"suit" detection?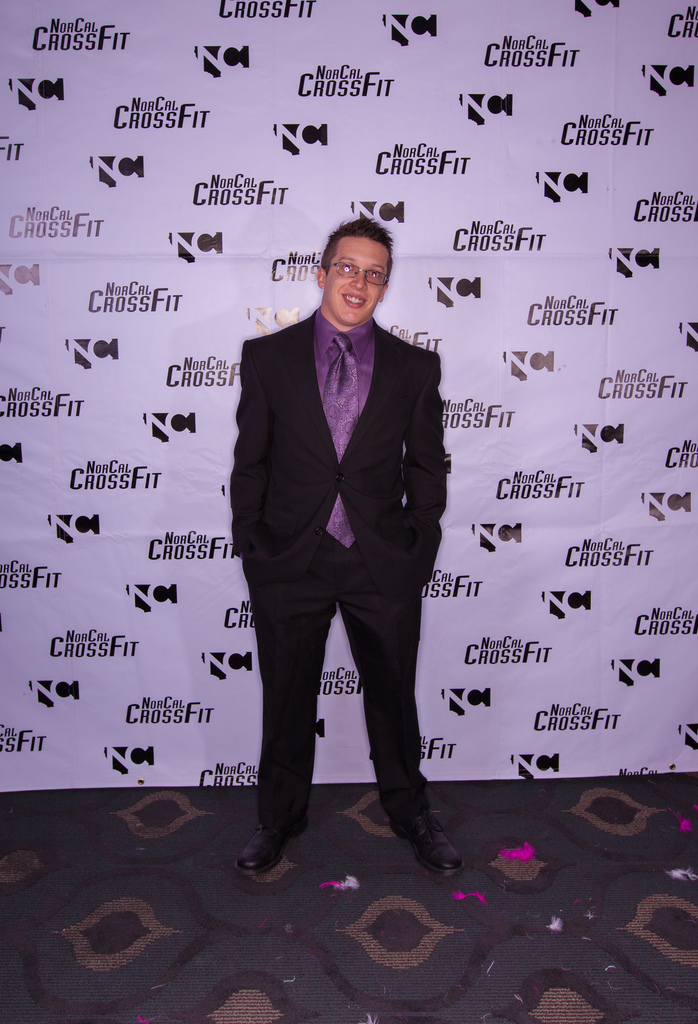
pyautogui.locateOnScreen(216, 312, 435, 860)
